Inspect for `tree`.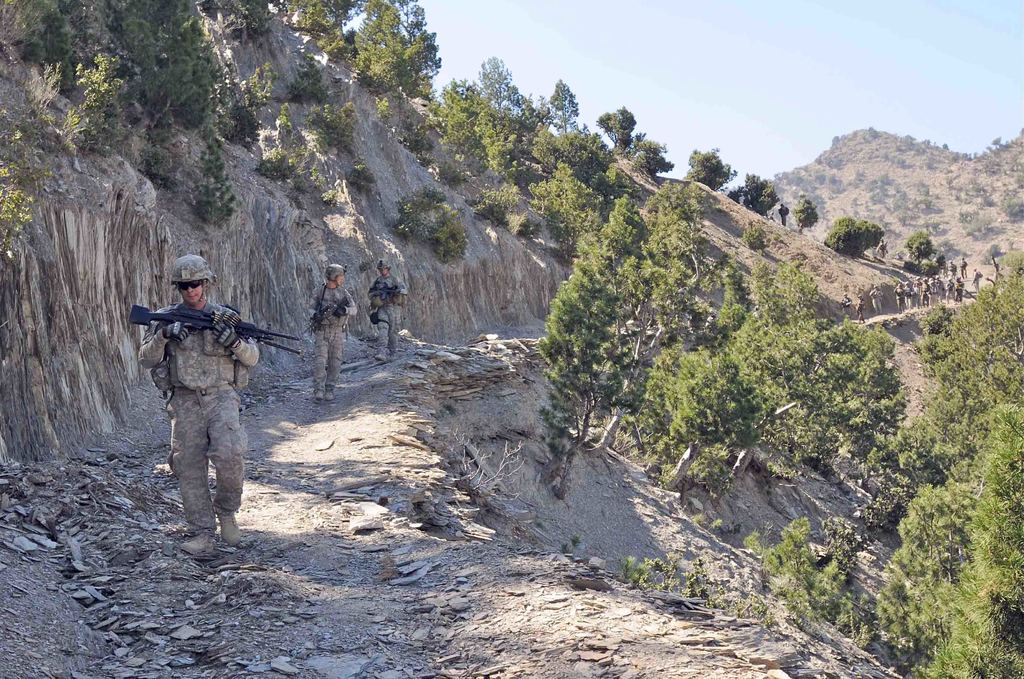
Inspection: x1=351, y1=4, x2=412, y2=88.
